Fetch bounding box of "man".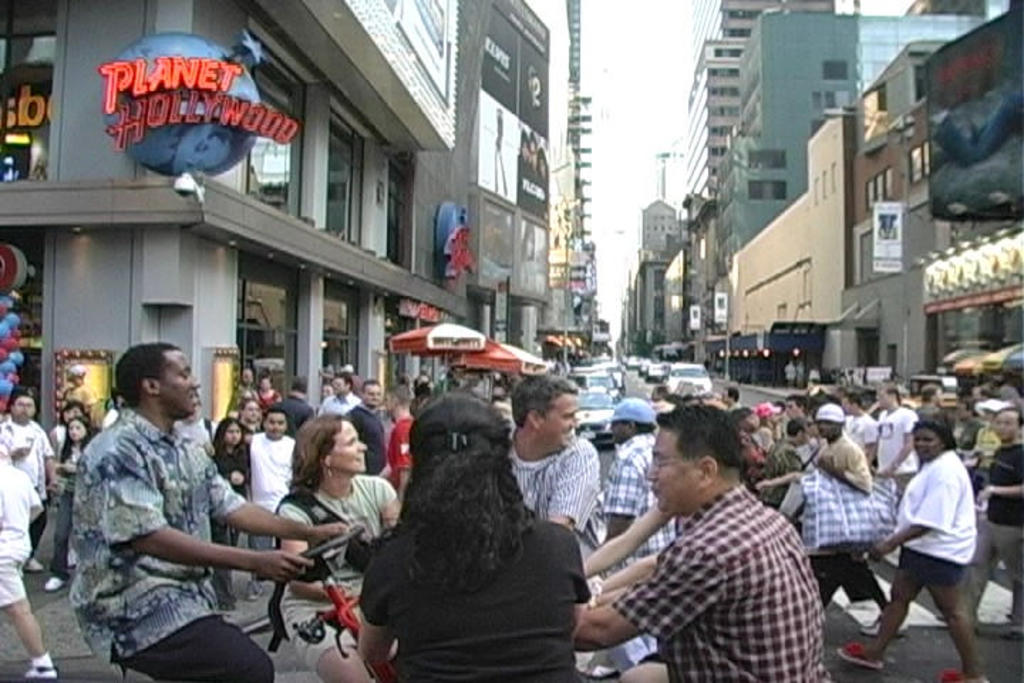
Bbox: 64:342:361:682.
